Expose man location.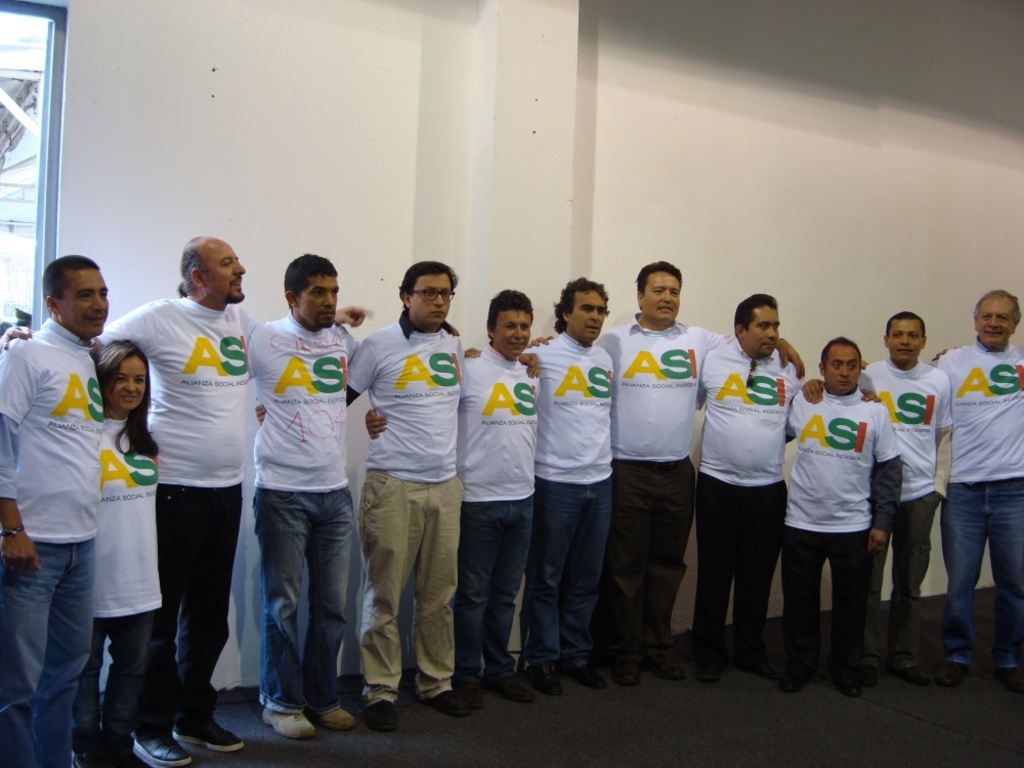
Exposed at select_region(525, 260, 806, 689).
